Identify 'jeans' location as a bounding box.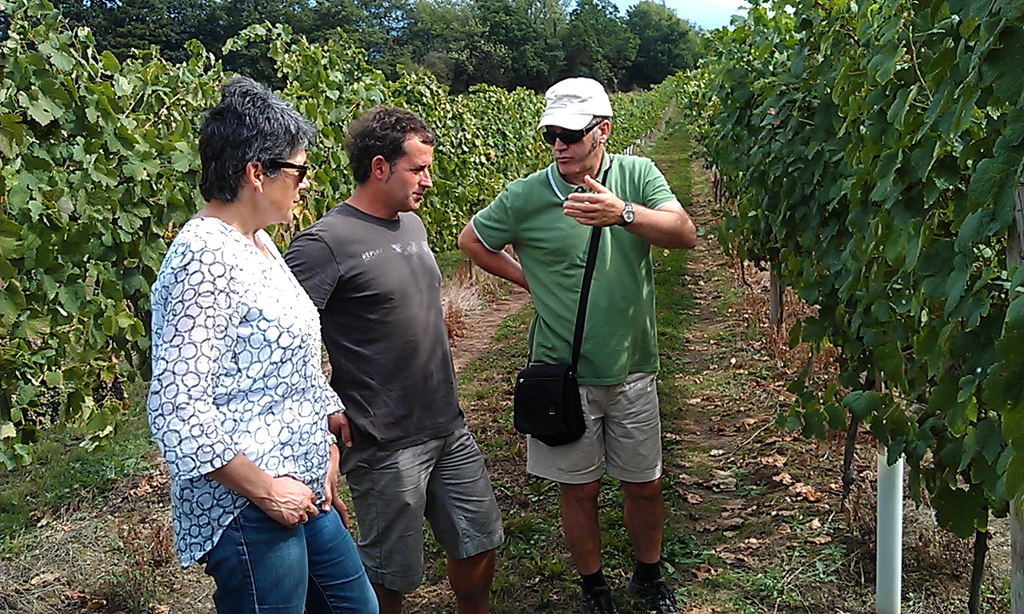
(194, 489, 377, 606).
